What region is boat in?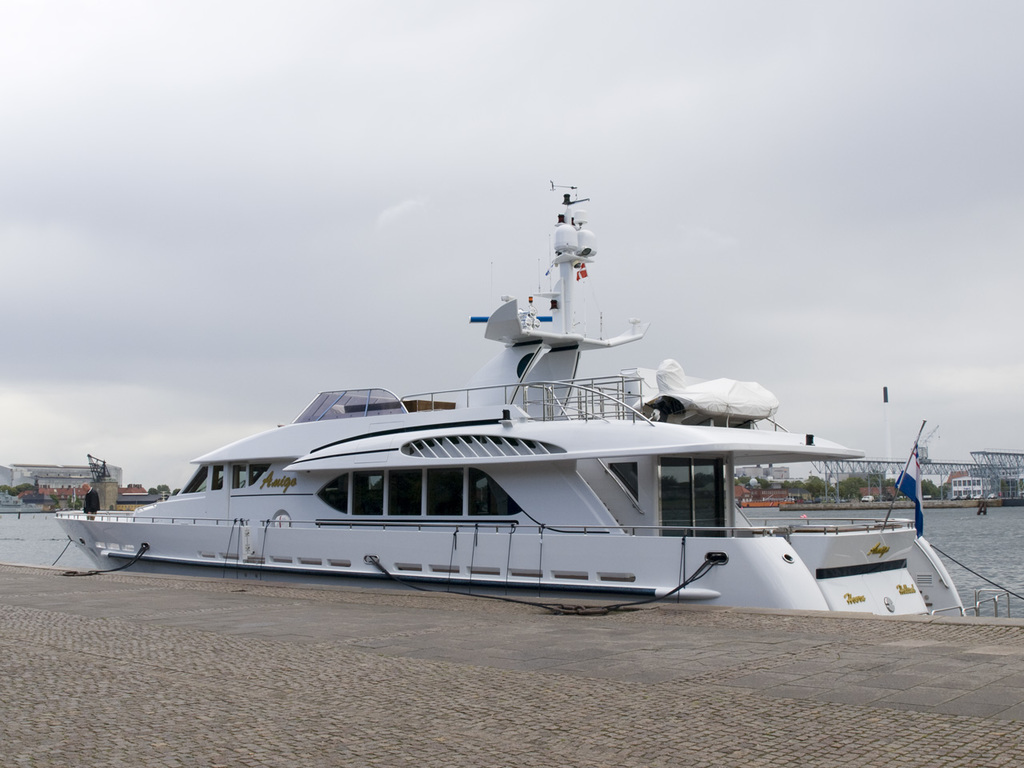
53 174 1016 622.
